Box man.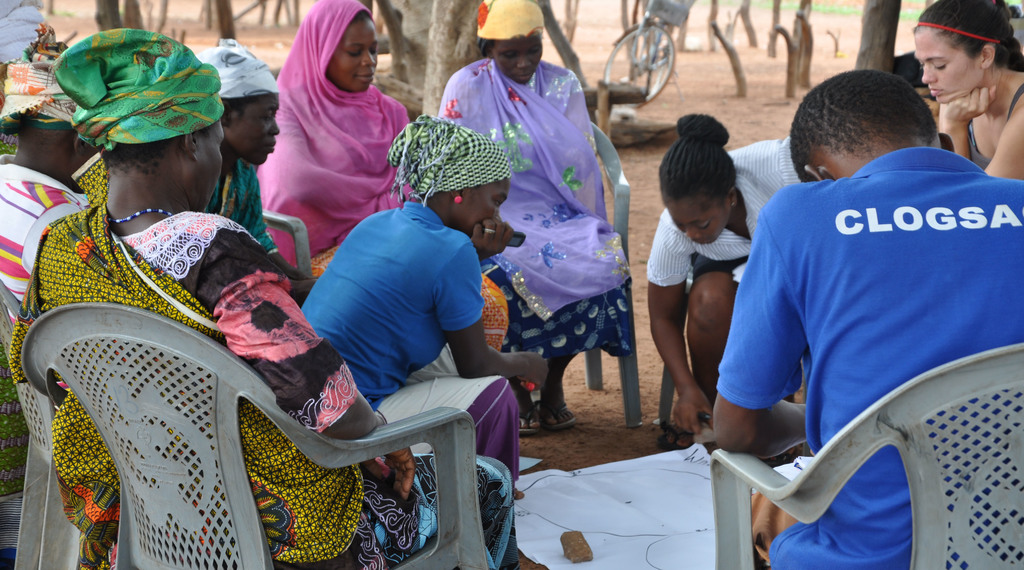
detection(711, 60, 1001, 544).
